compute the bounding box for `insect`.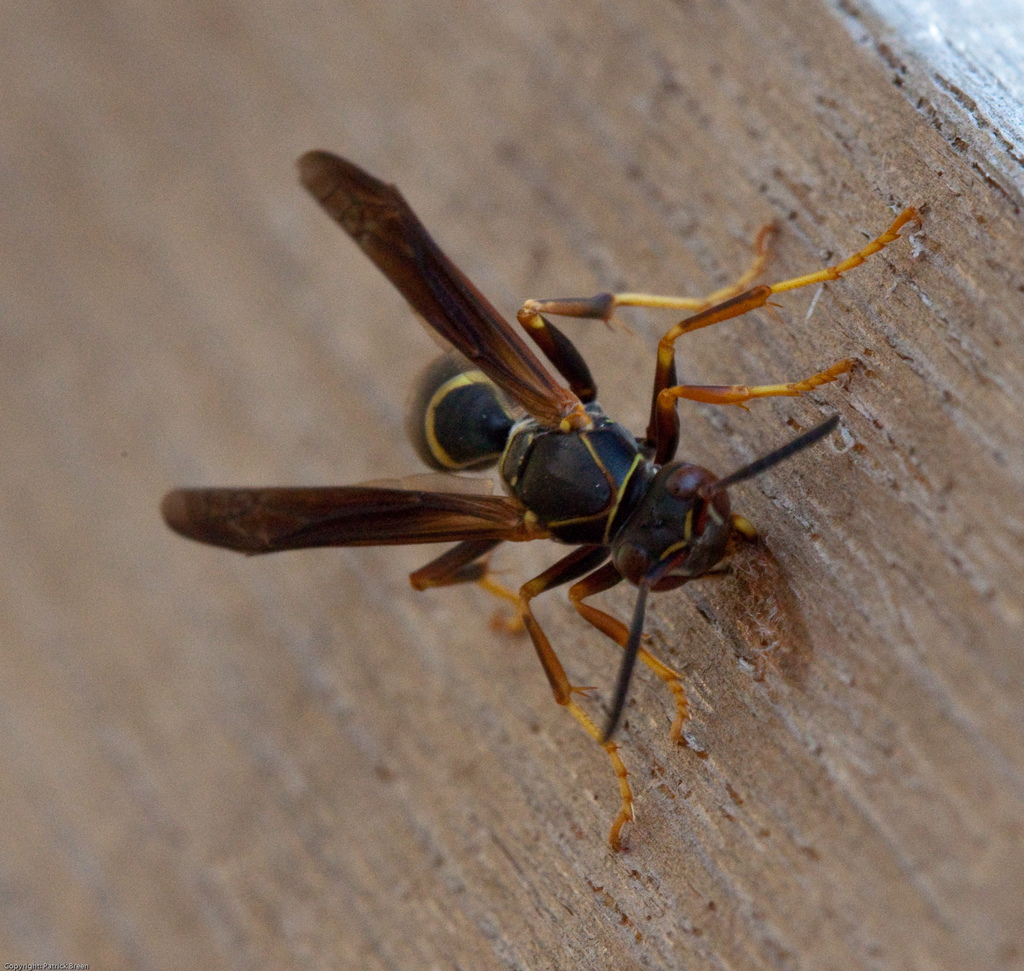
(163, 148, 926, 855).
